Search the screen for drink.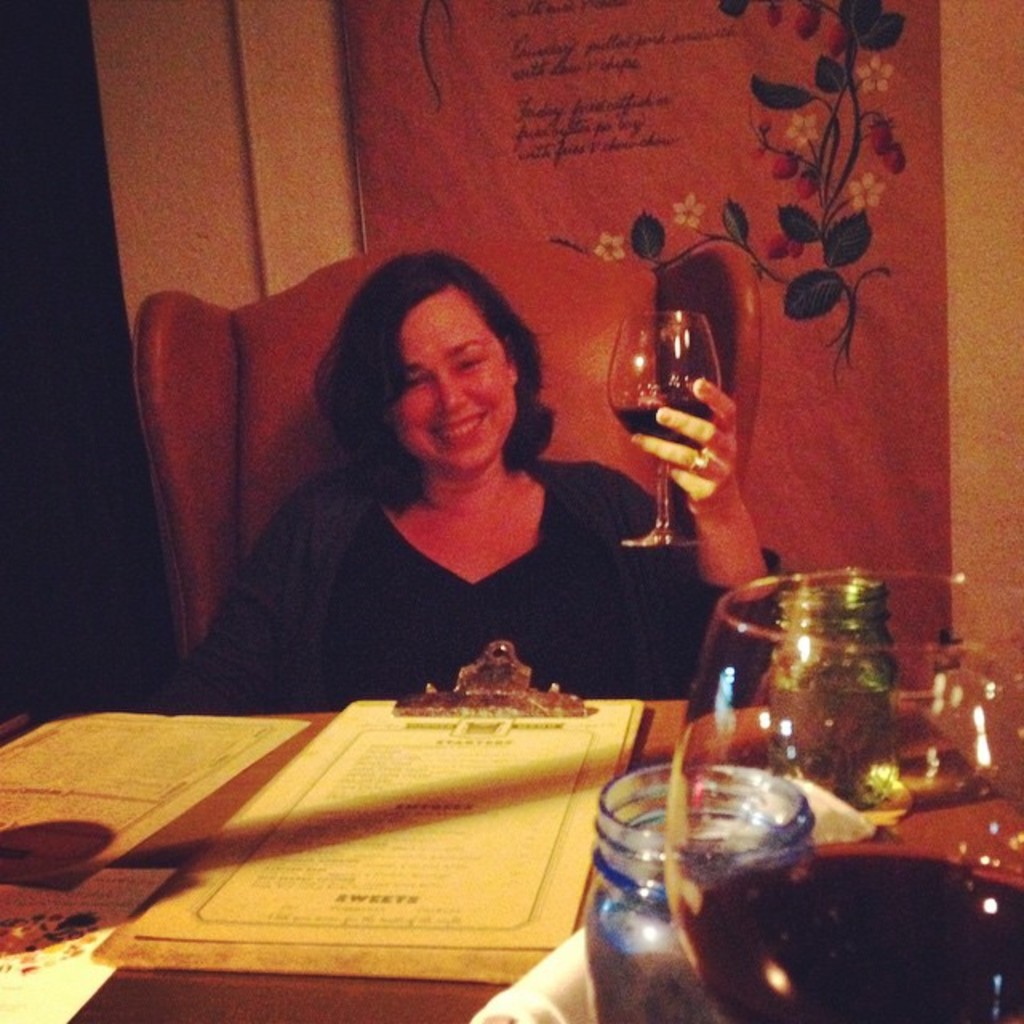
Found at 682, 840, 1022, 1022.
